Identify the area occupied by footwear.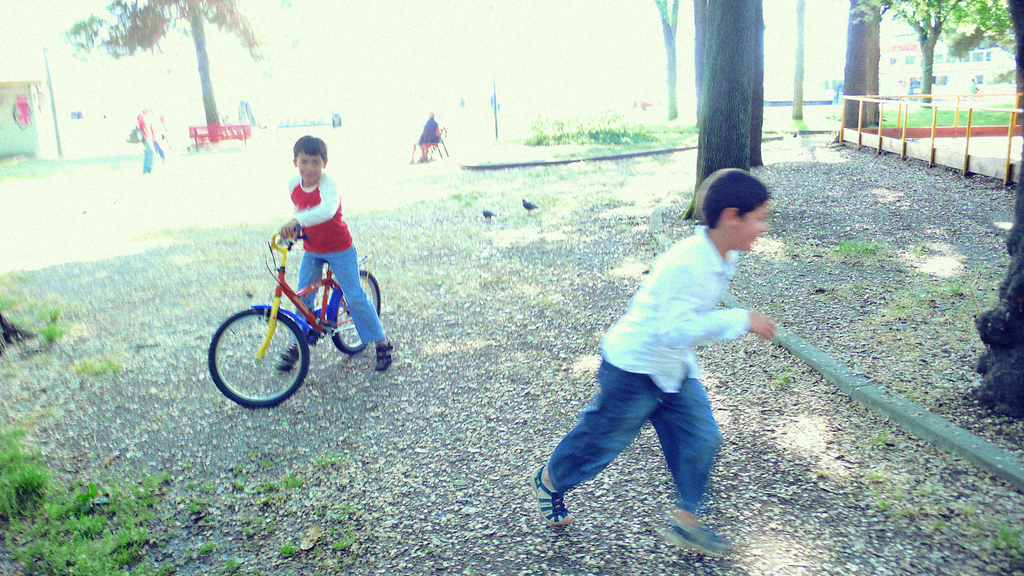
Area: [x1=526, y1=463, x2=576, y2=528].
